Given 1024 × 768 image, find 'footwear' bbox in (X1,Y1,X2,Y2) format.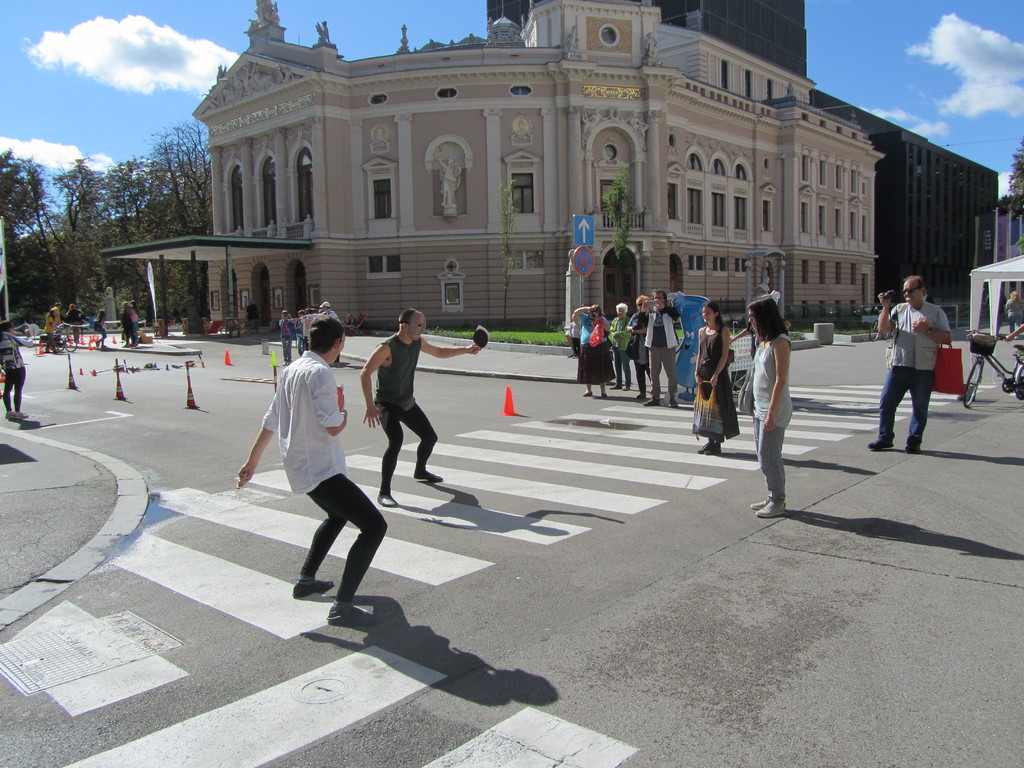
(376,492,399,507).
